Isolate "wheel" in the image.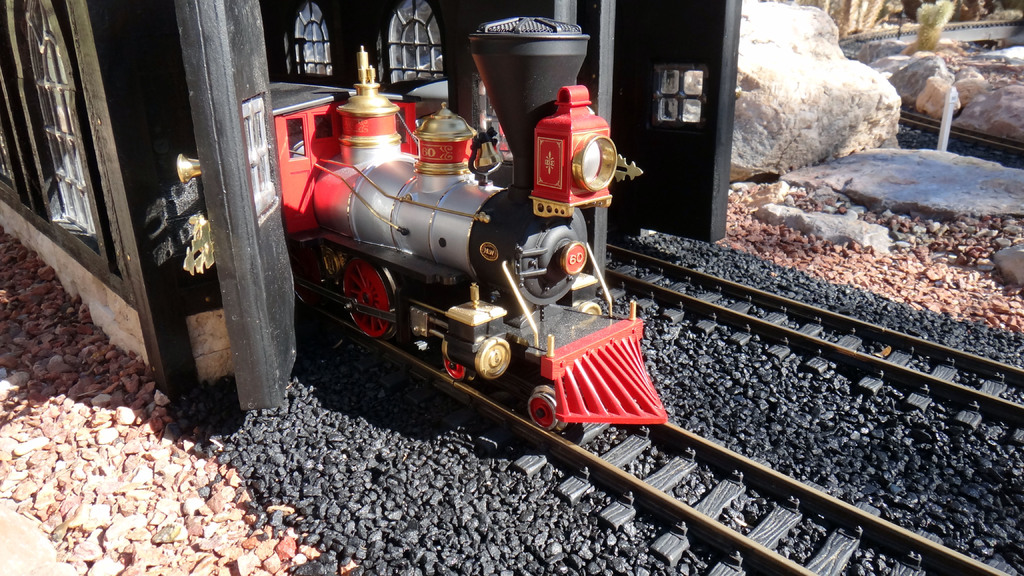
Isolated region: l=327, t=252, r=406, b=344.
